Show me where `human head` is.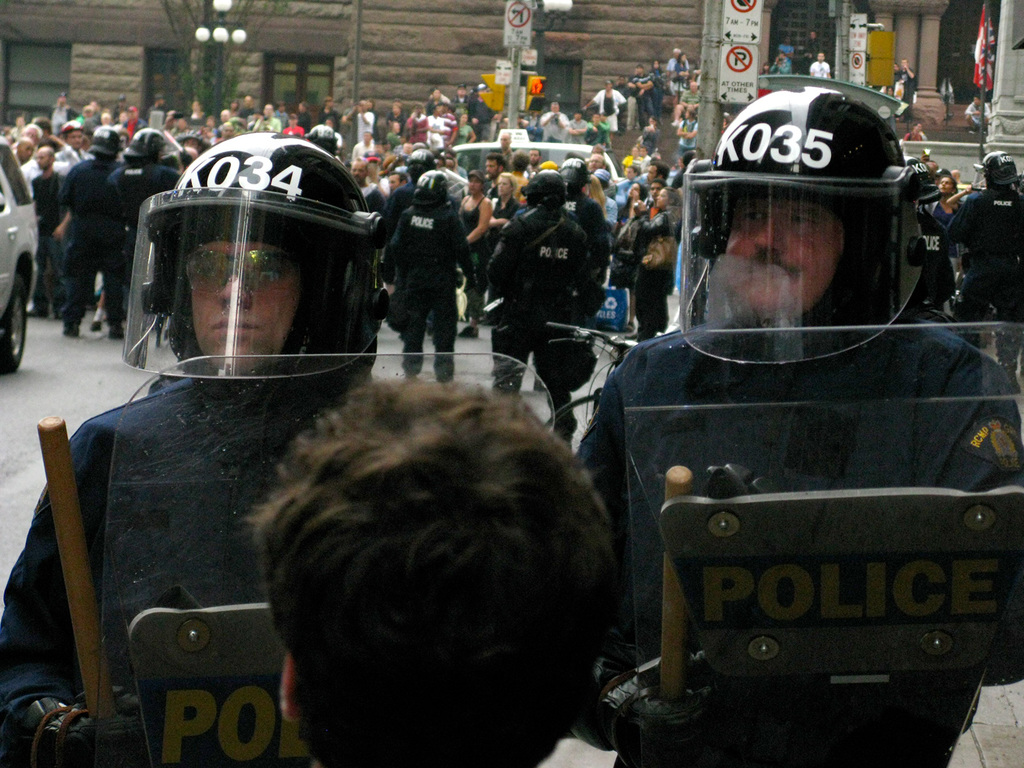
`human head` is at region(901, 150, 938, 207).
